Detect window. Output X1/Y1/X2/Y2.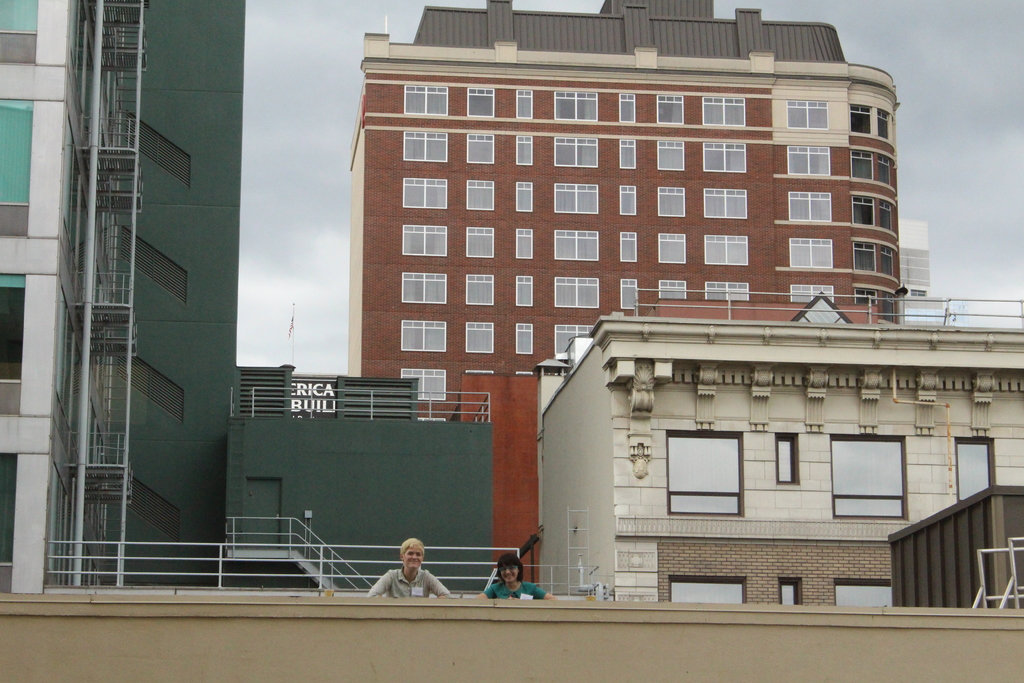
851/104/871/133.
